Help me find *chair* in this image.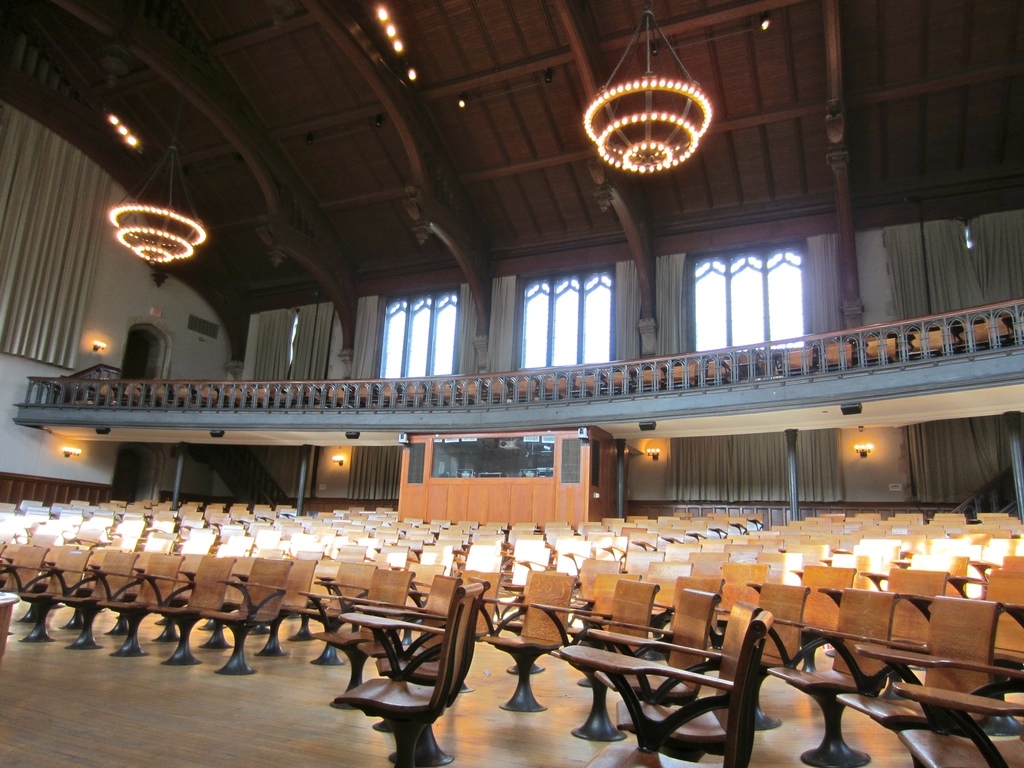
Found it: 890 681 1023 766.
